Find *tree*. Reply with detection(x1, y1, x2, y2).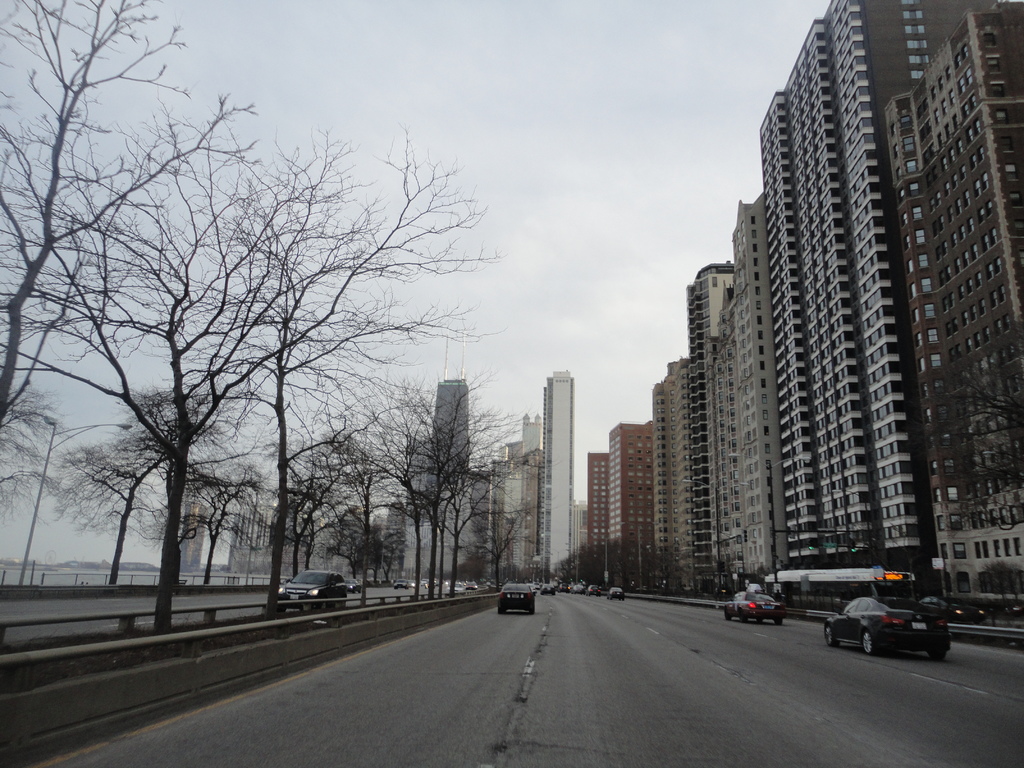
detection(469, 500, 529, 582).
